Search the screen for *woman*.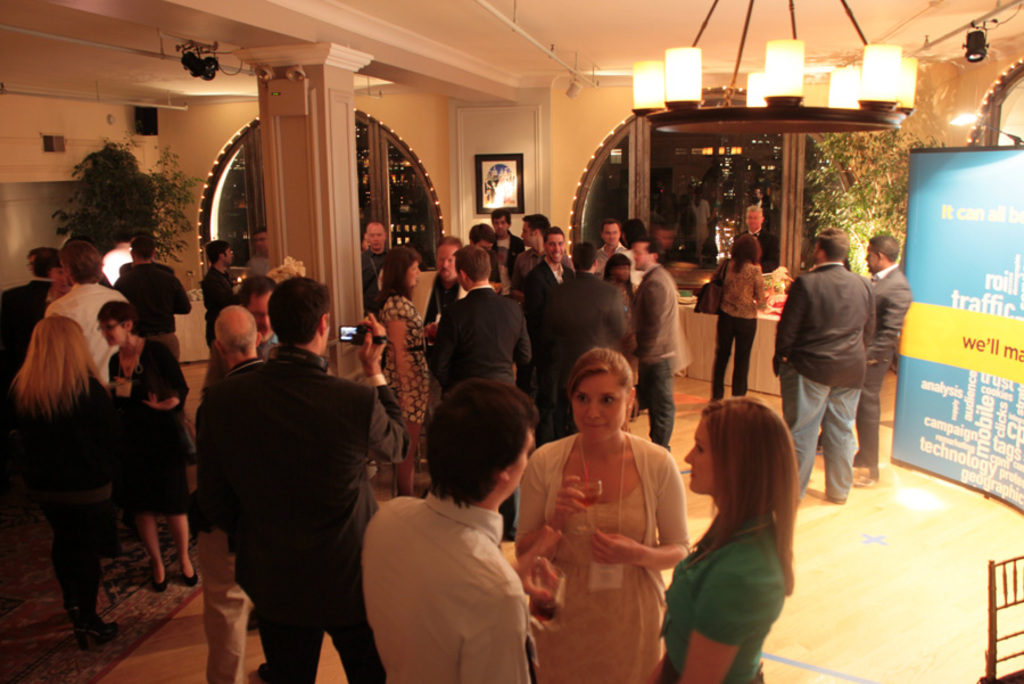
Found at [379, 238, 437, 498].
